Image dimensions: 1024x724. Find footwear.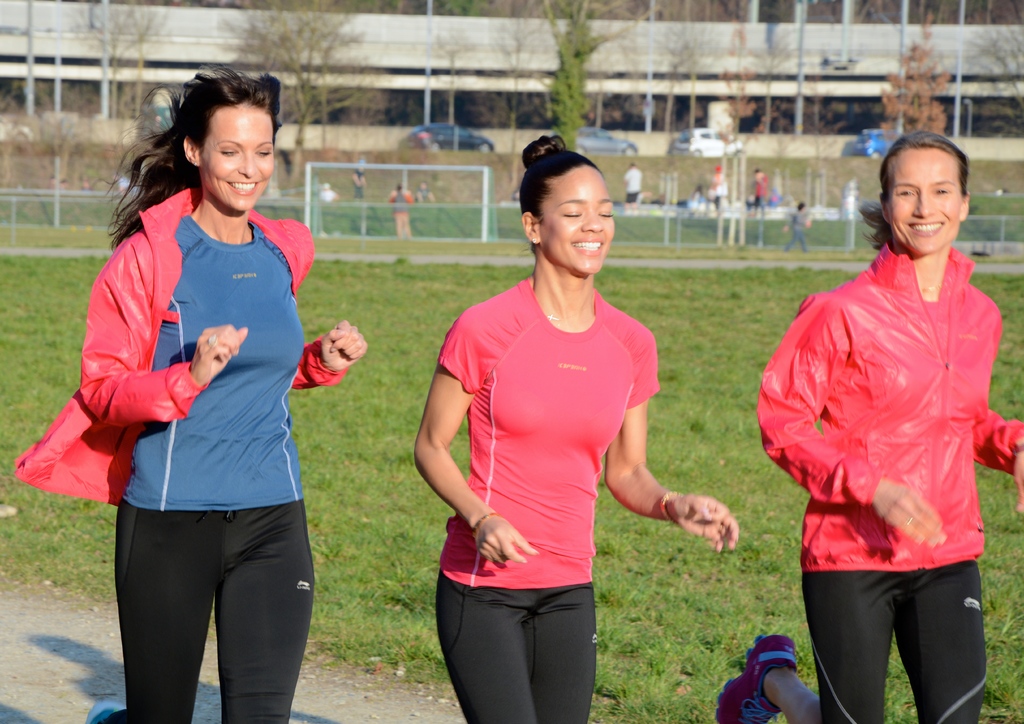
84/697/125/723.
